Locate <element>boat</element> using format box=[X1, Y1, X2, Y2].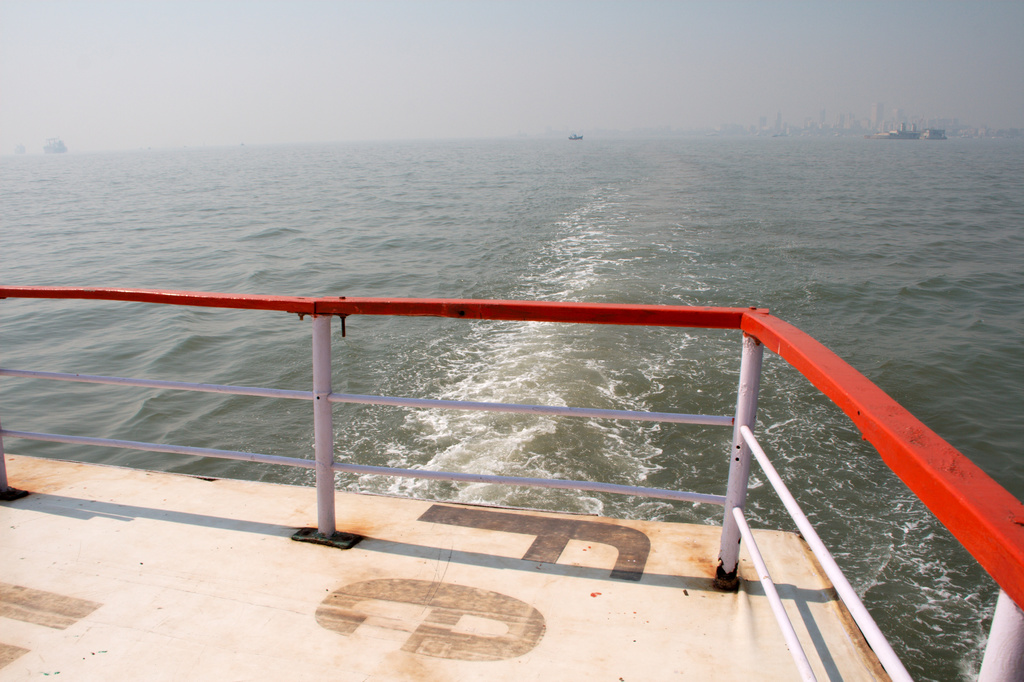
box=[0, 283, 1023, 681].
